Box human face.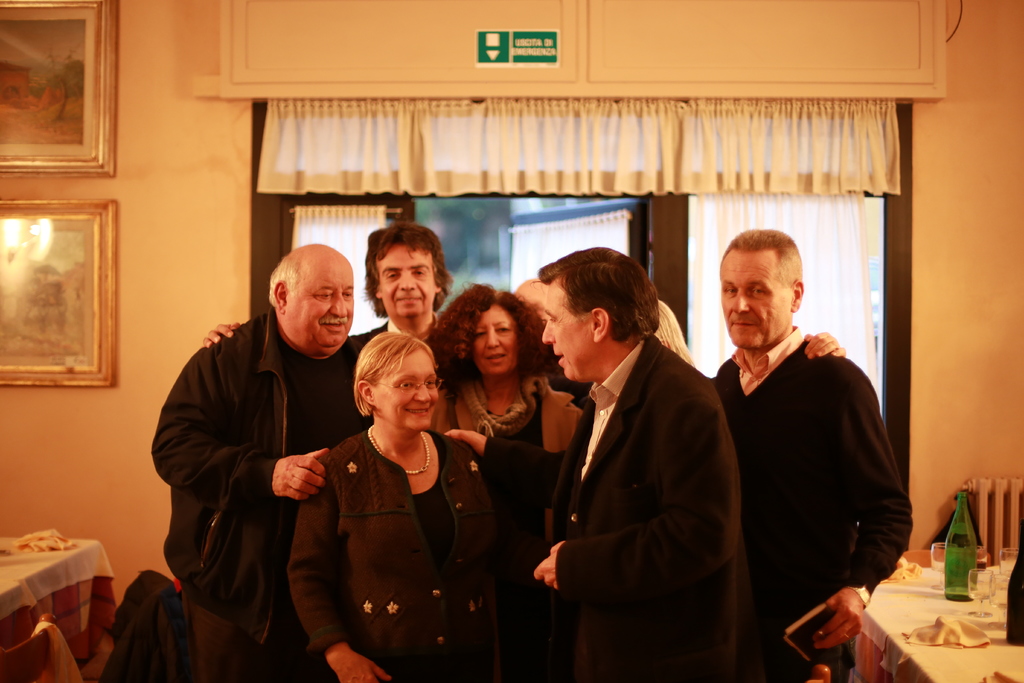
376/238/435/319.
